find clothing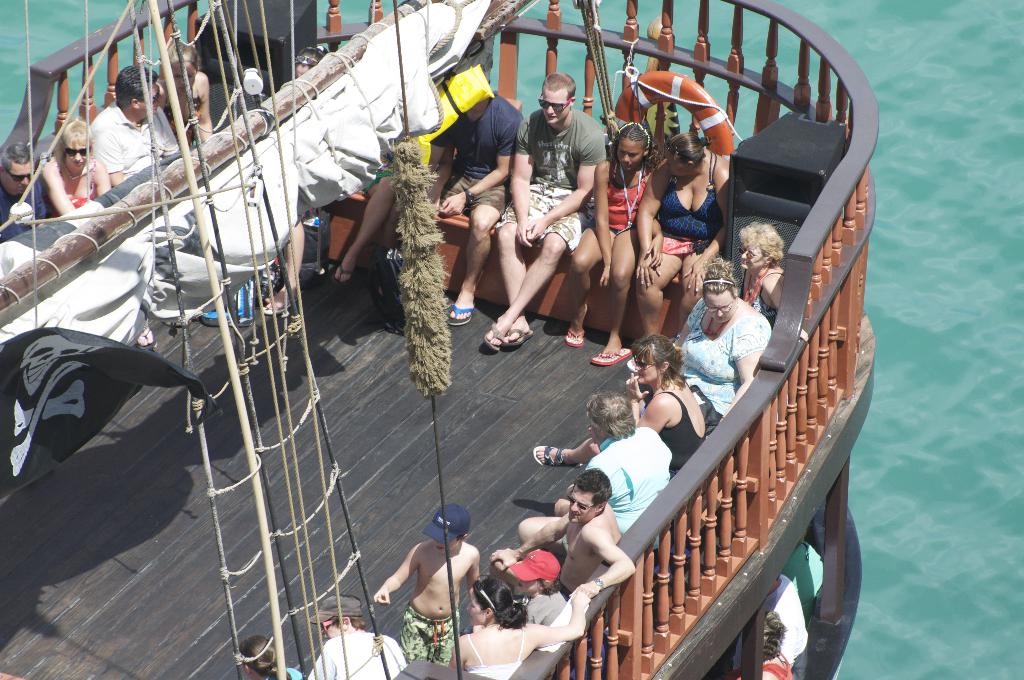
bbox(260, 668, 300, 679)
